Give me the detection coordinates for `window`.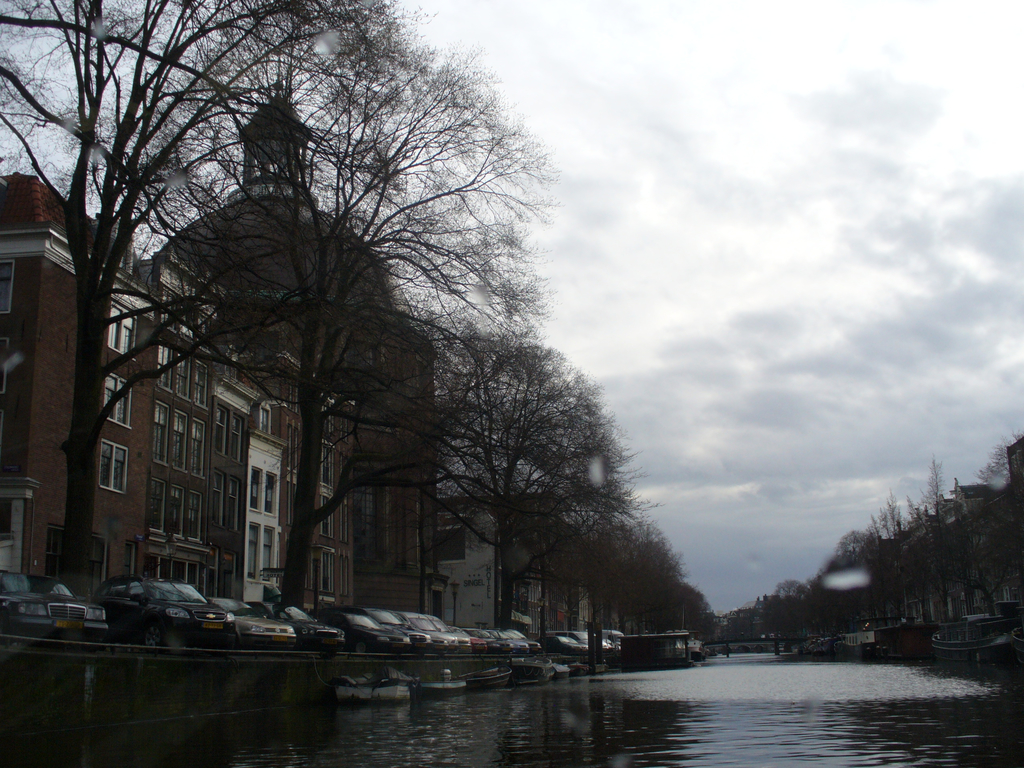
l=253, t=468, r=260, b=509.
